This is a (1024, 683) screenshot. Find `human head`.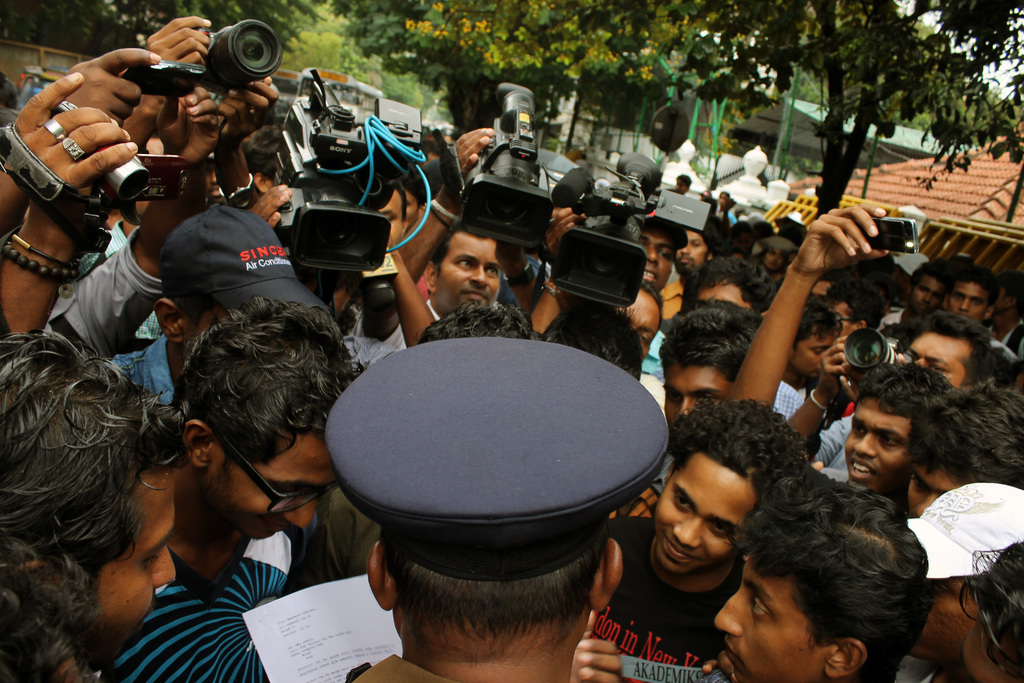
Bounding box: box=[655, 299, 758, 432].
